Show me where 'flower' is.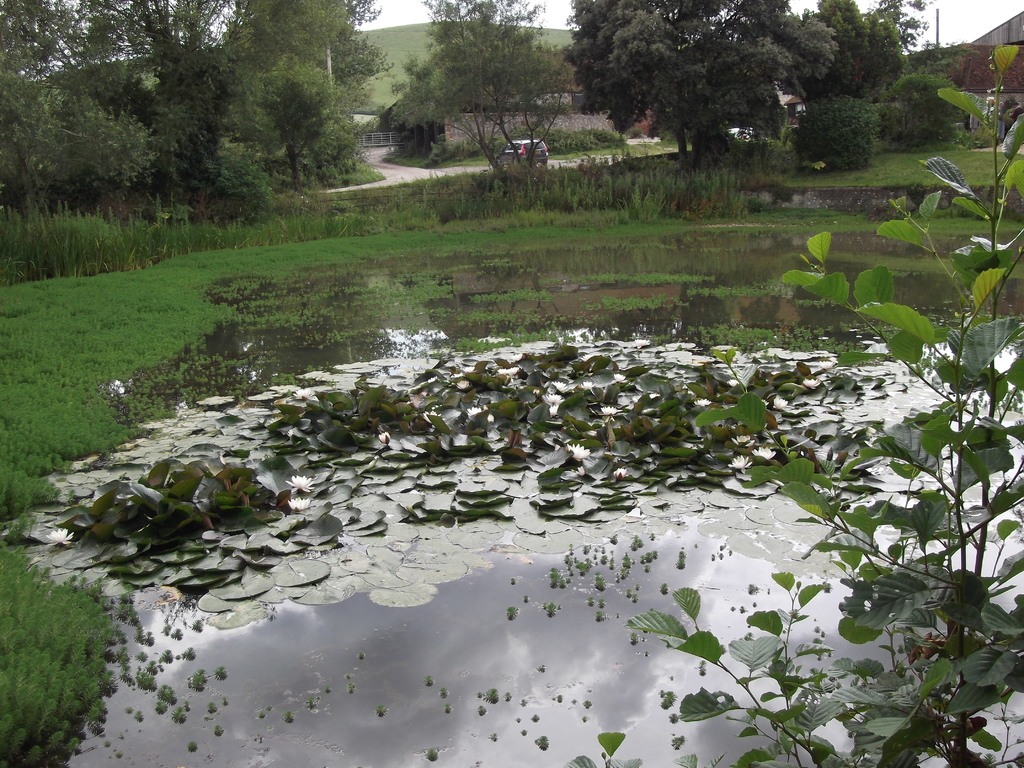
'flower' is at detection(287, 497, 311, 511).
